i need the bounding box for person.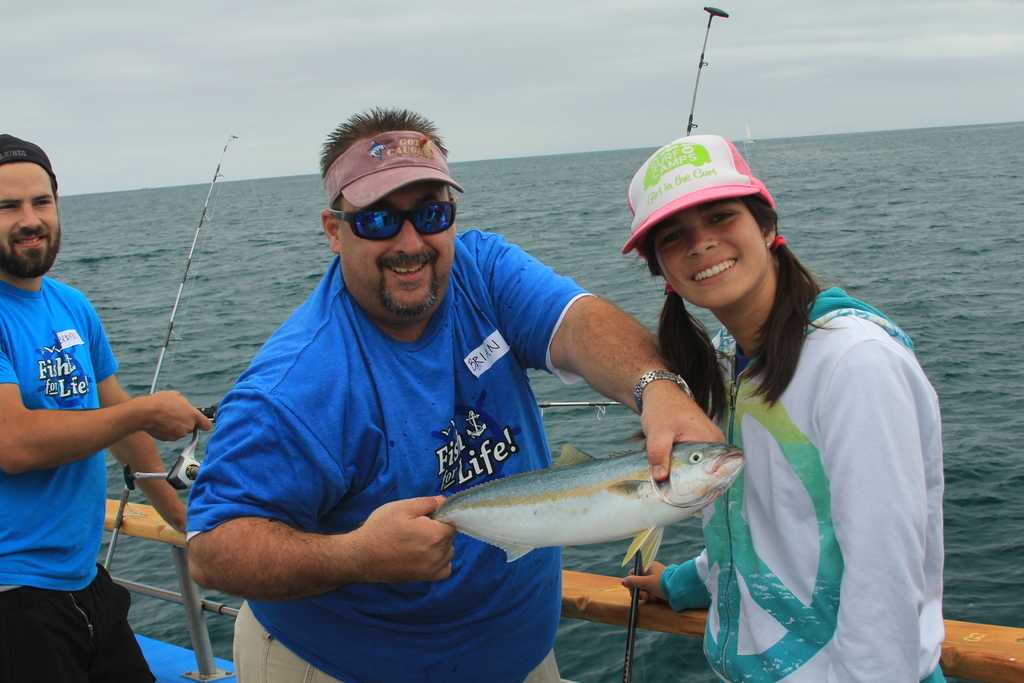
Here it is: [x1=180, y1=99, x2=707, y2=682].
